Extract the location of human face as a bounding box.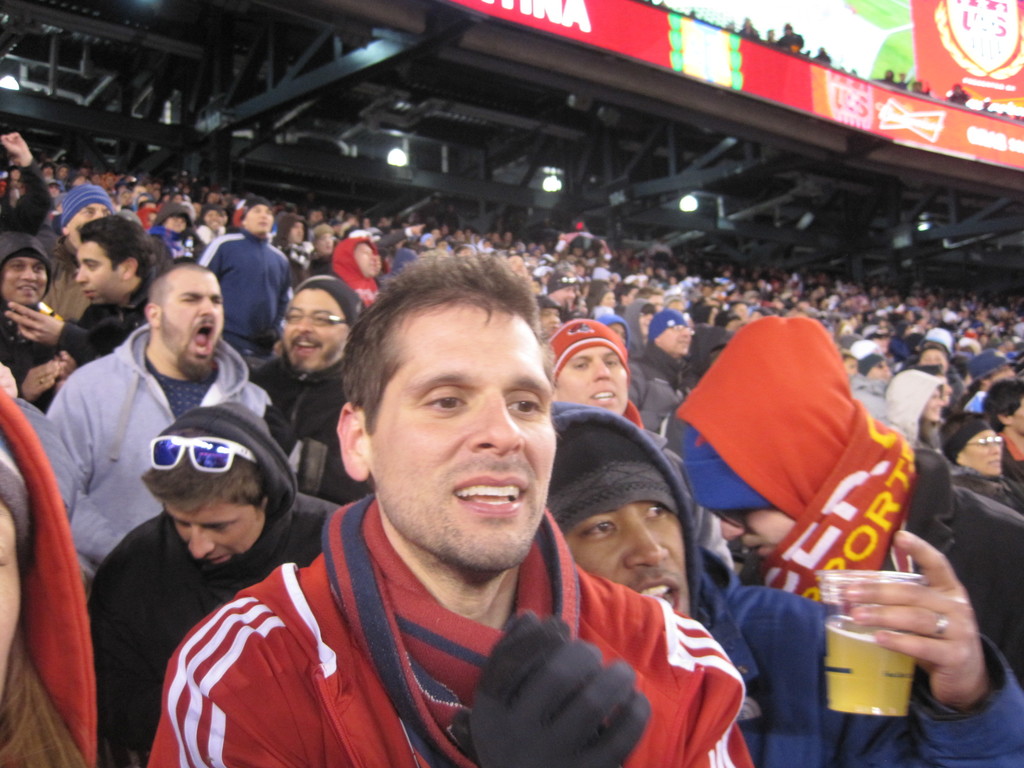
(168,498,270,564).
